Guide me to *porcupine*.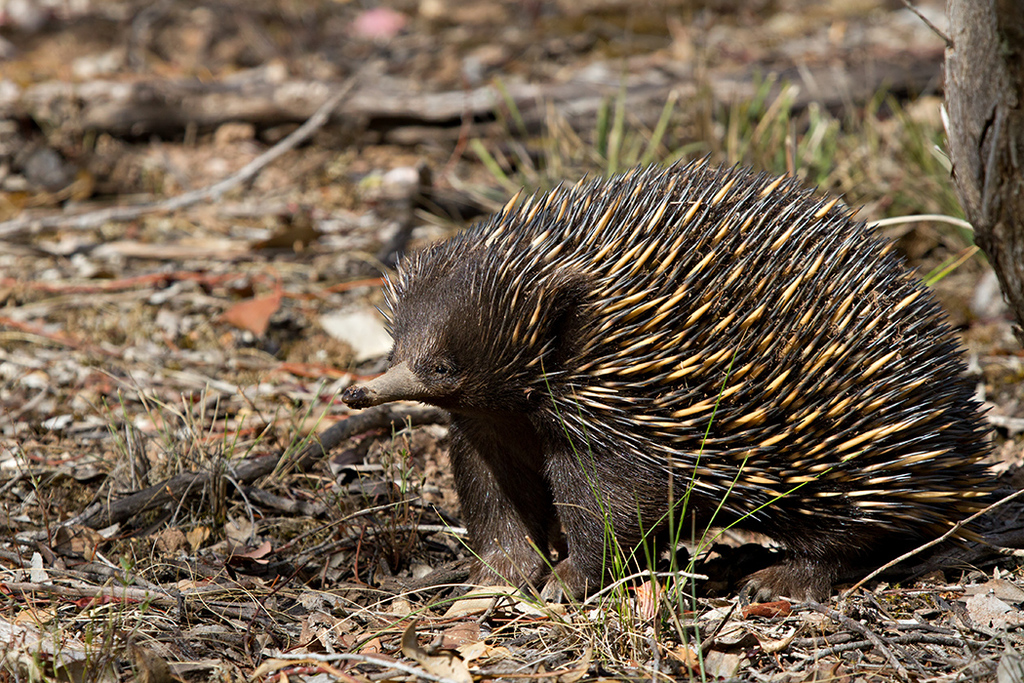
Guidance: <bbox>346, 158, 1008, 607</bbox>.
